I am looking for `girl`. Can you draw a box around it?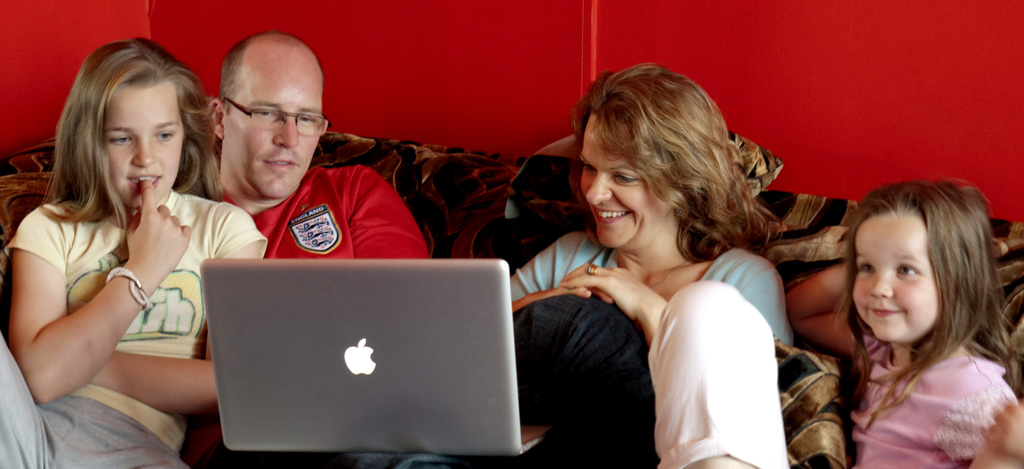
Sure, the bounding box is Rect(788, 177, 1023, 468).
